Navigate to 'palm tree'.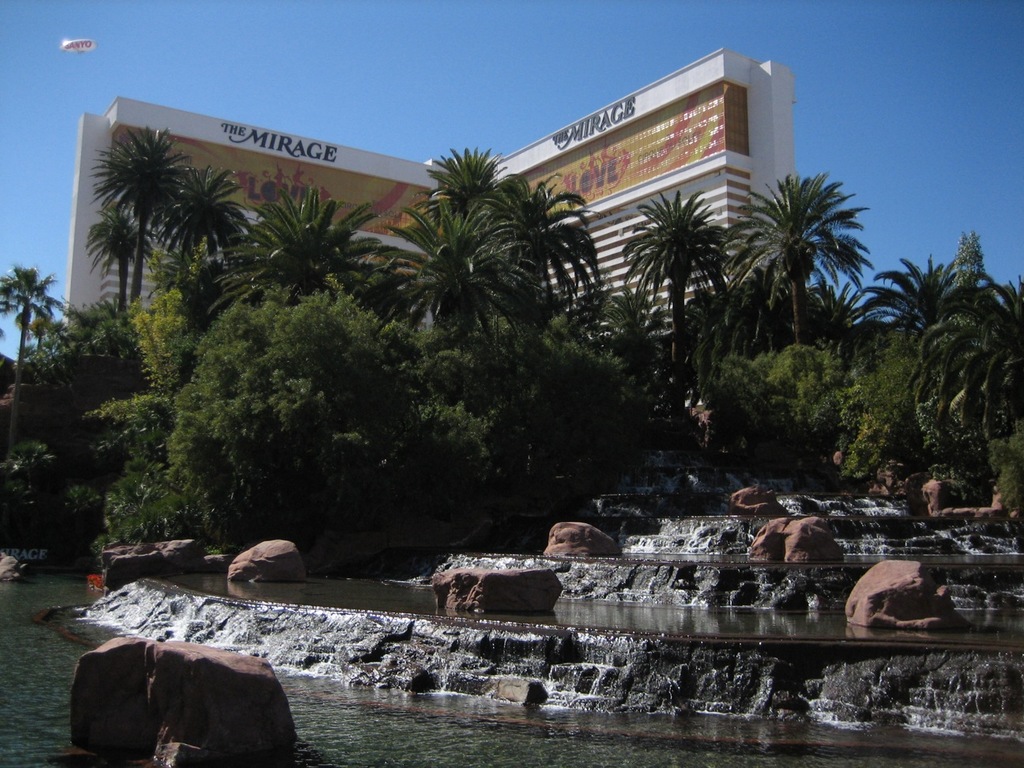
Navigation target: [left=739, top=164, right=868, bottom=371].
